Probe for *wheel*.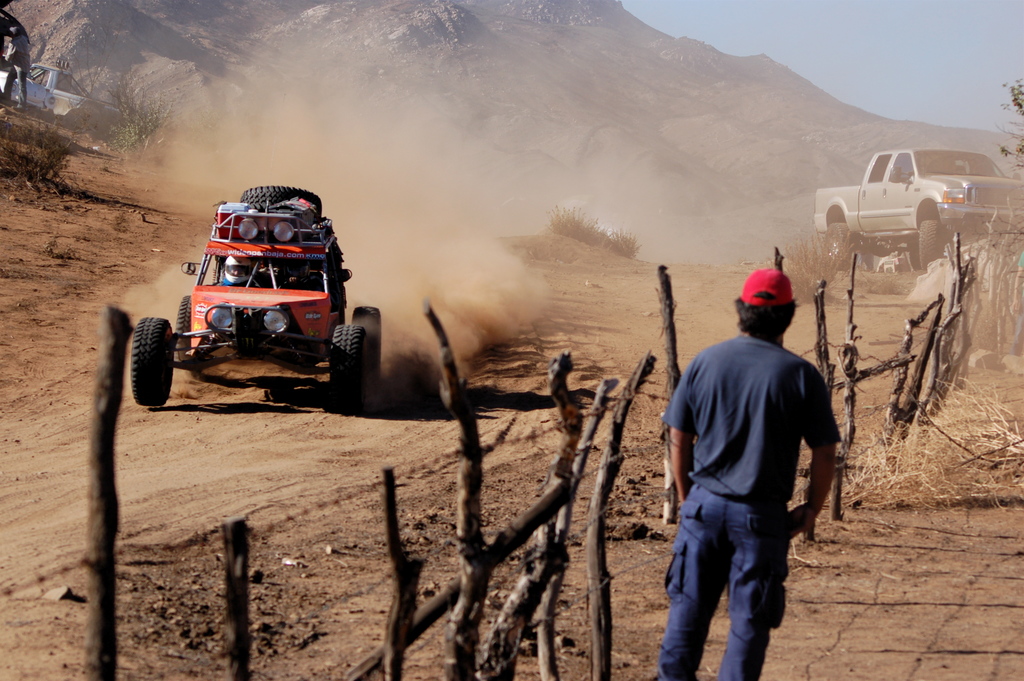
Probe result: box(349, 303, 383, 374).
